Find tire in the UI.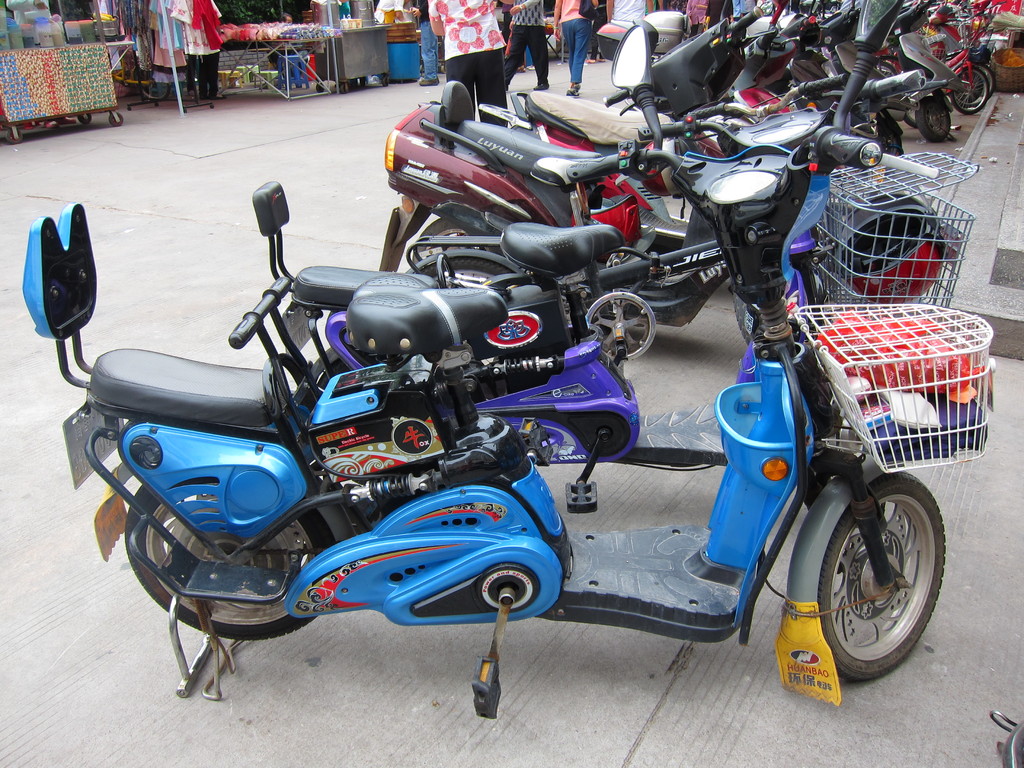
UI element at <bbox>730, 295, 756, 349</bbox>.
